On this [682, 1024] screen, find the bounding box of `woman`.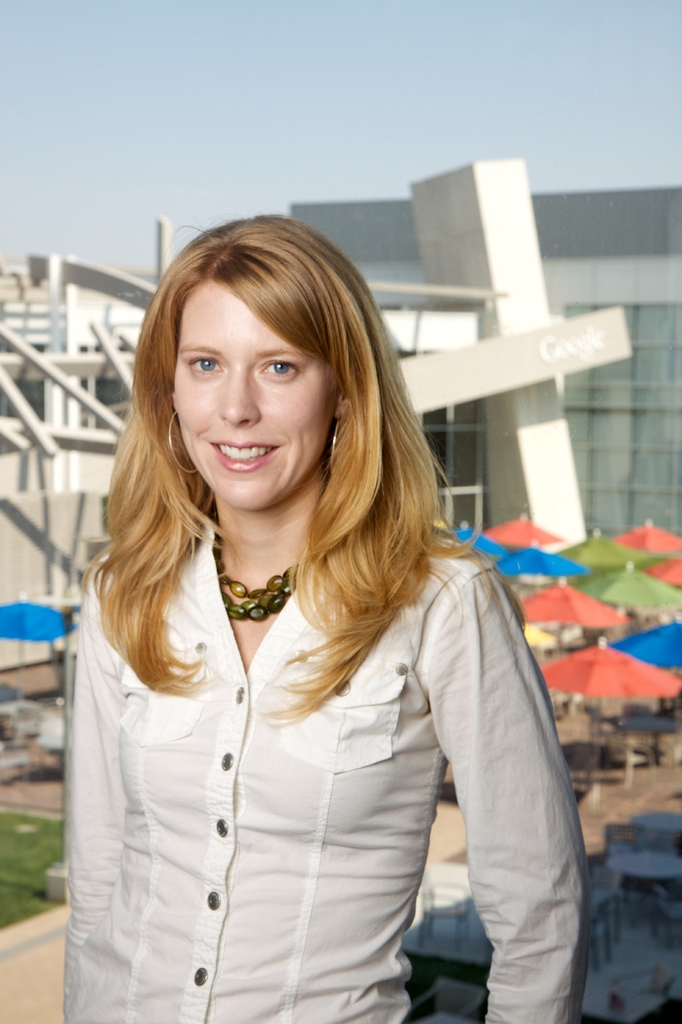
Bounding box: (x1=38, y1=221, x2=592, y2=1001).
